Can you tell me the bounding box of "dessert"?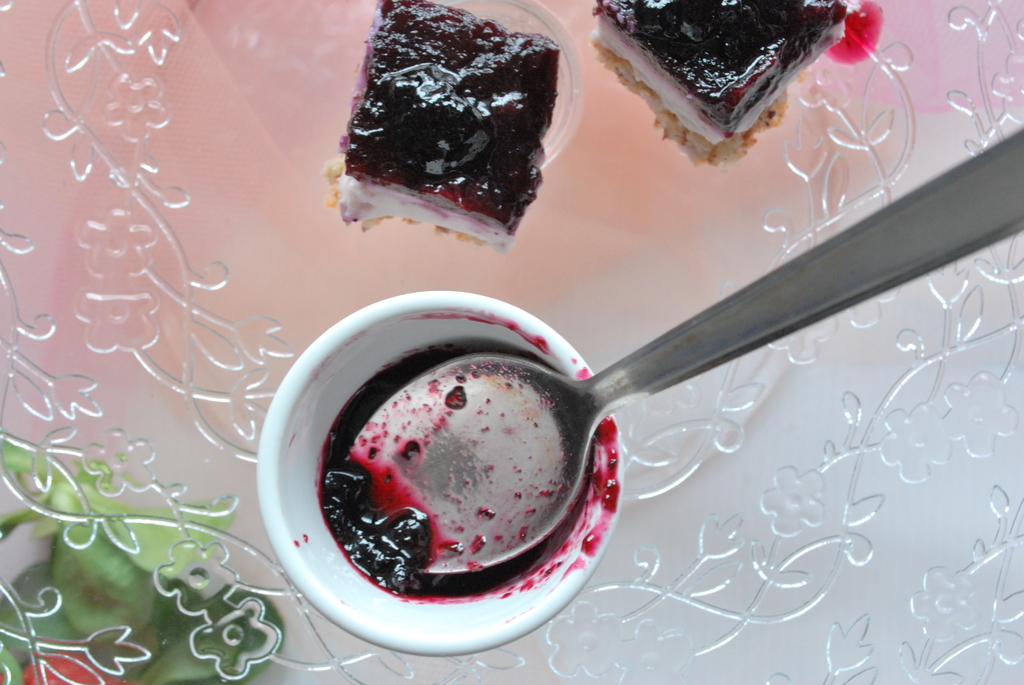
[312, 16, 571, 249].
